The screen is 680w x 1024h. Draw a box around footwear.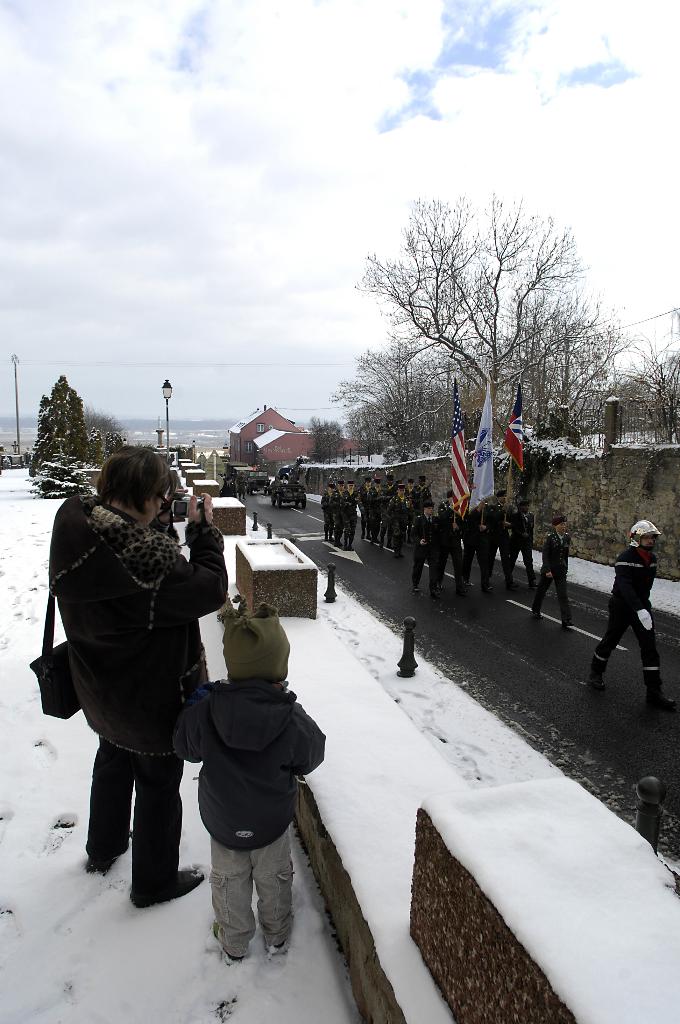
bbox(259, 923, 300, 958).
